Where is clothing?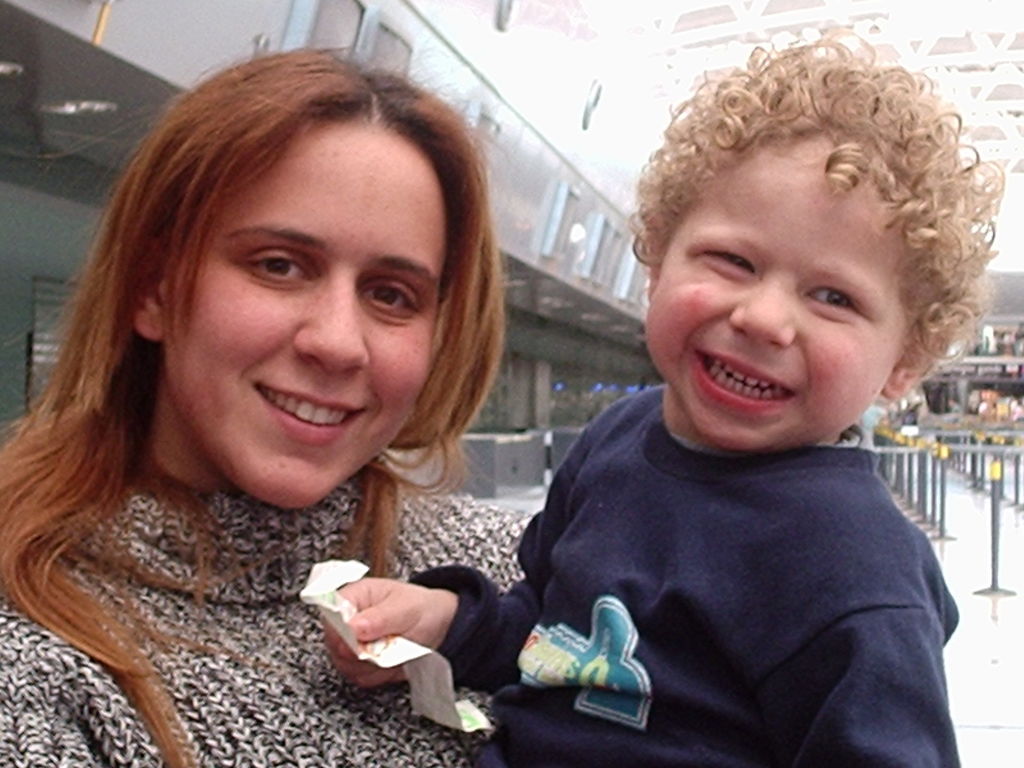
[470, 344, 989, 757].
